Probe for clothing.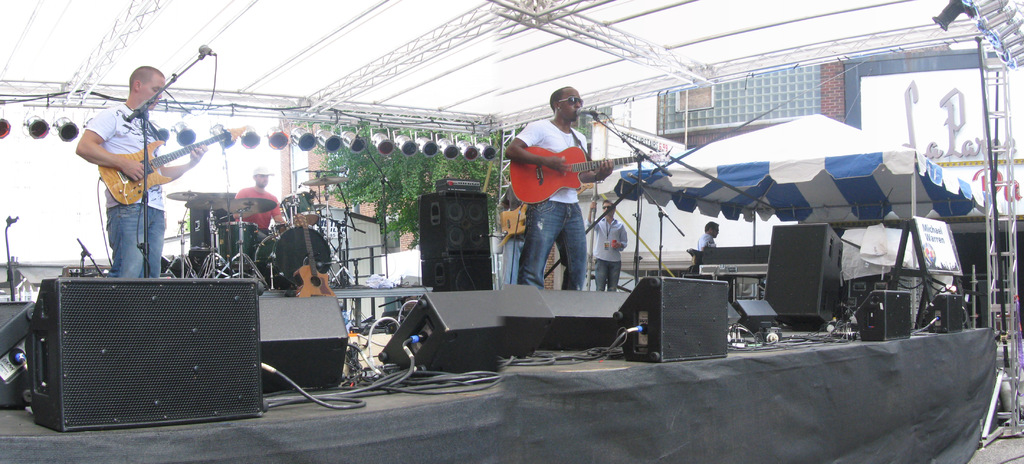
Probe result: 593:212:623:292.
